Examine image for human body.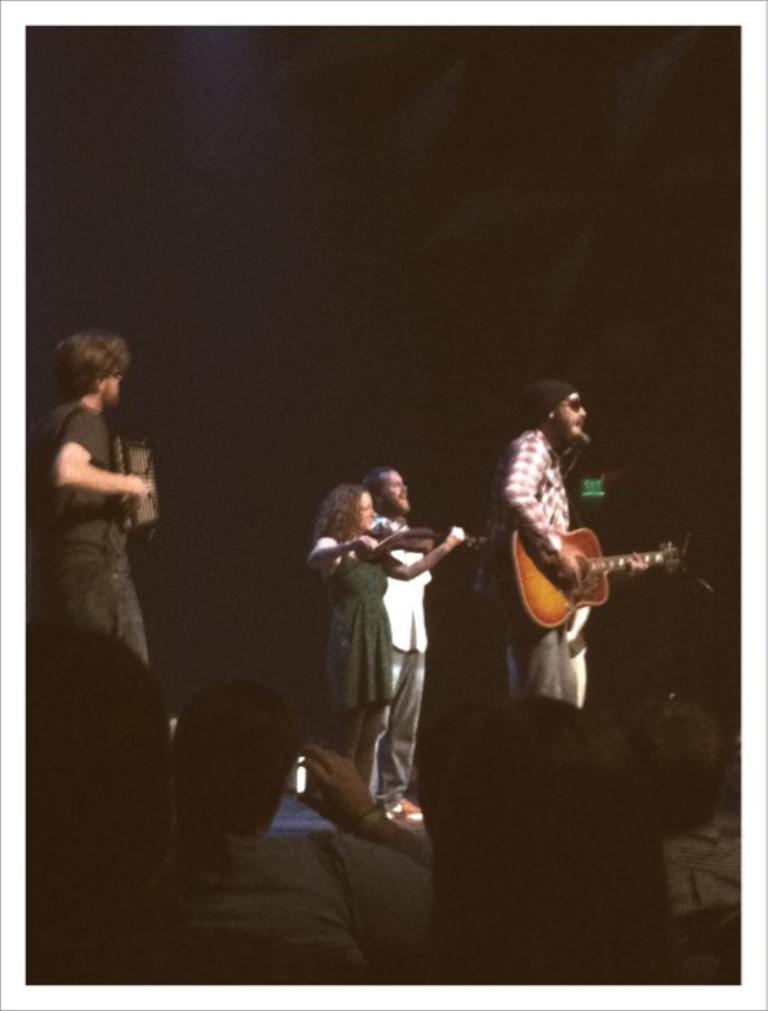
Examination result: {"x1": 485, "y1": 381, "x2": 605, "y2": 712}.
